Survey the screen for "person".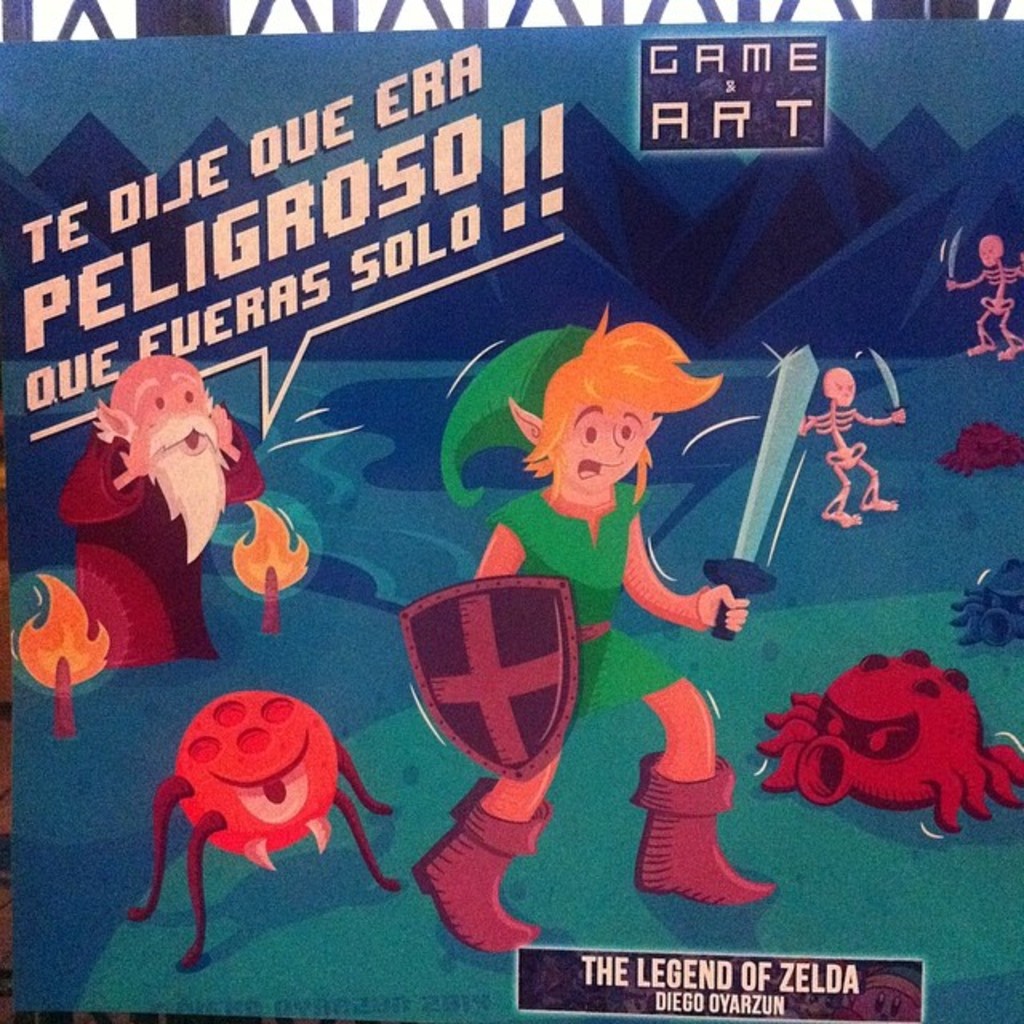
Survey found: box=[440, 302, 773, 957].
